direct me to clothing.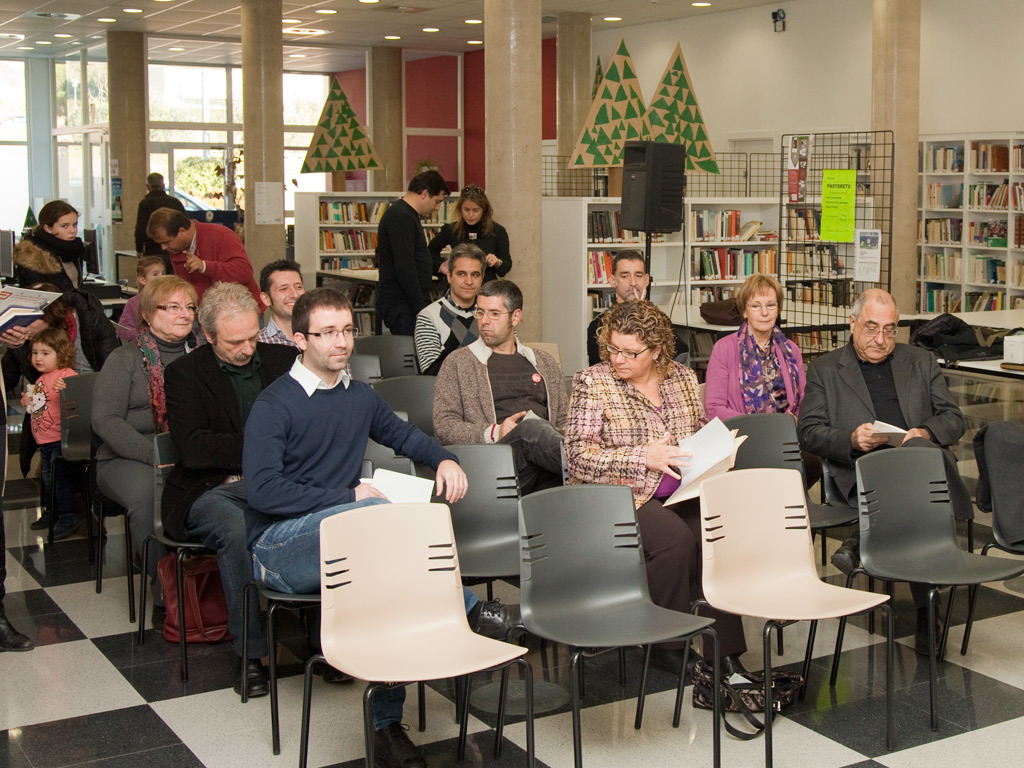
Direction: 26, 366, 72, 521.
